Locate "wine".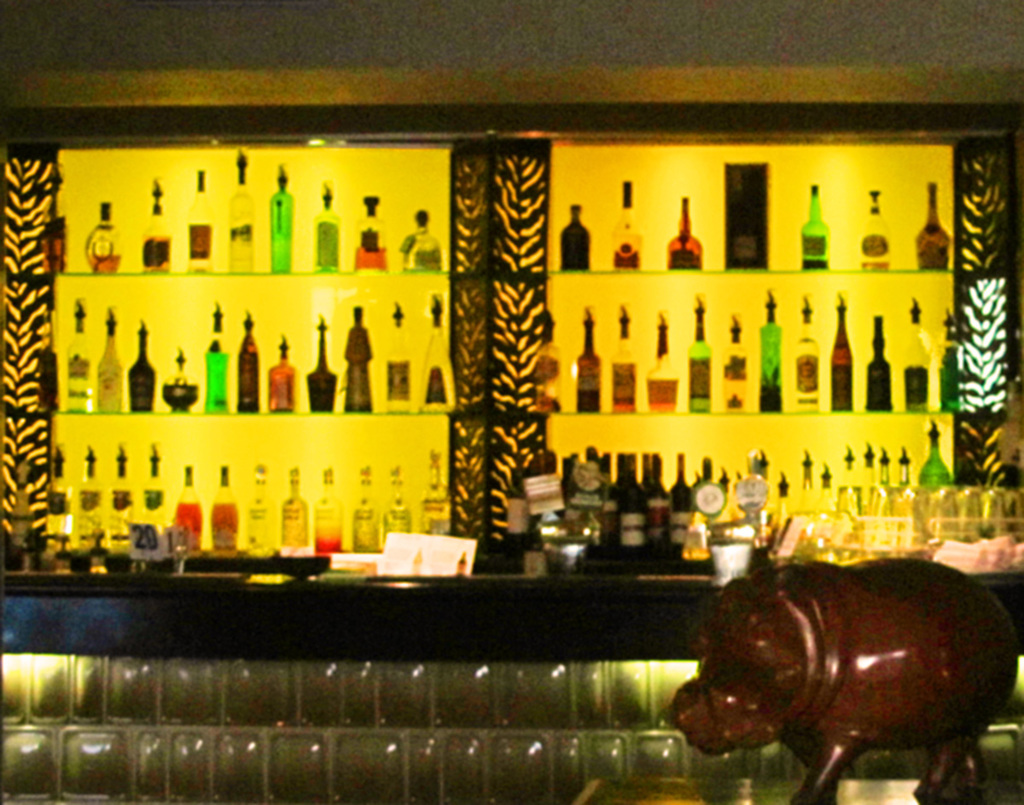
Bounding box: [265,330,294,422].
